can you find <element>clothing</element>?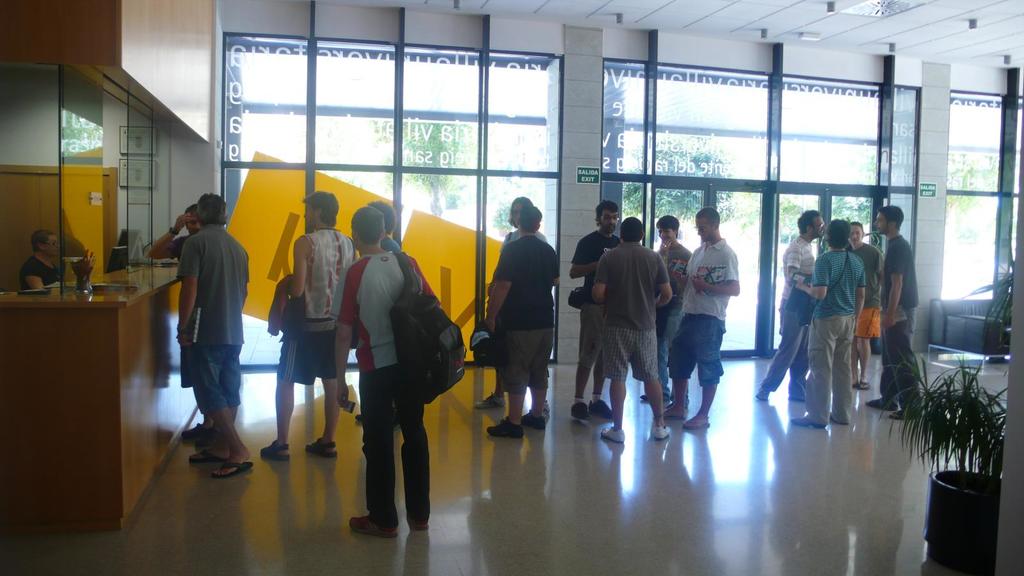
Yes, bounding box: {"left": 656, "top": 244, "right": 690, "bottom": 404}.
